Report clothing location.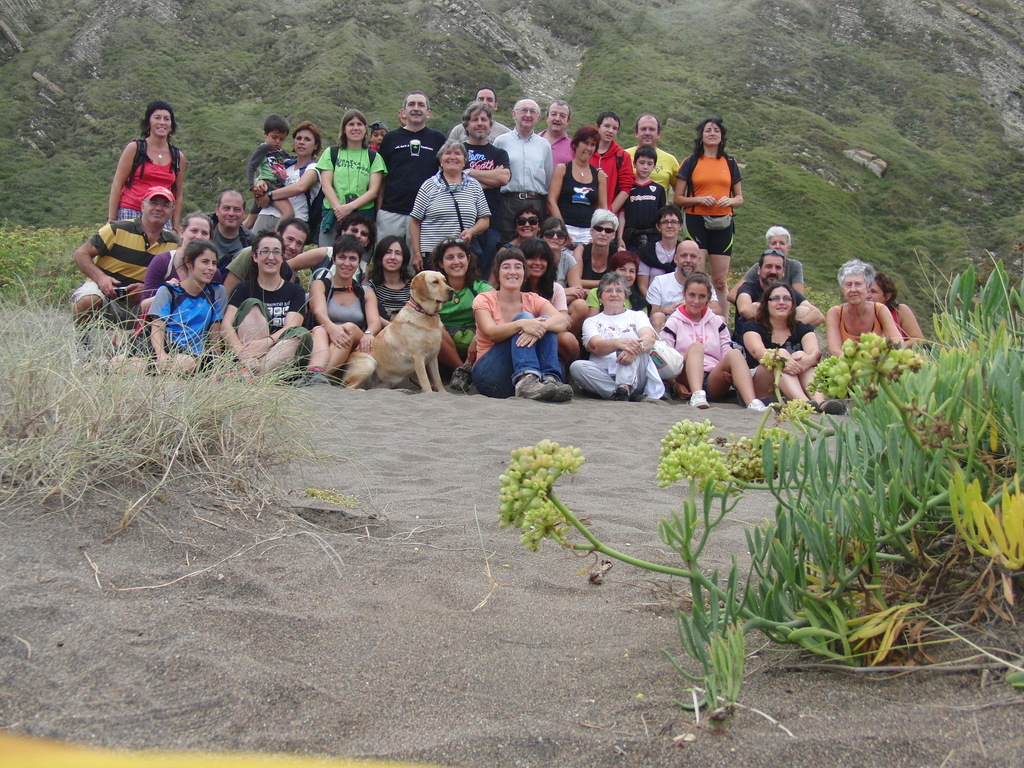
Report: 472:286:568:399.
